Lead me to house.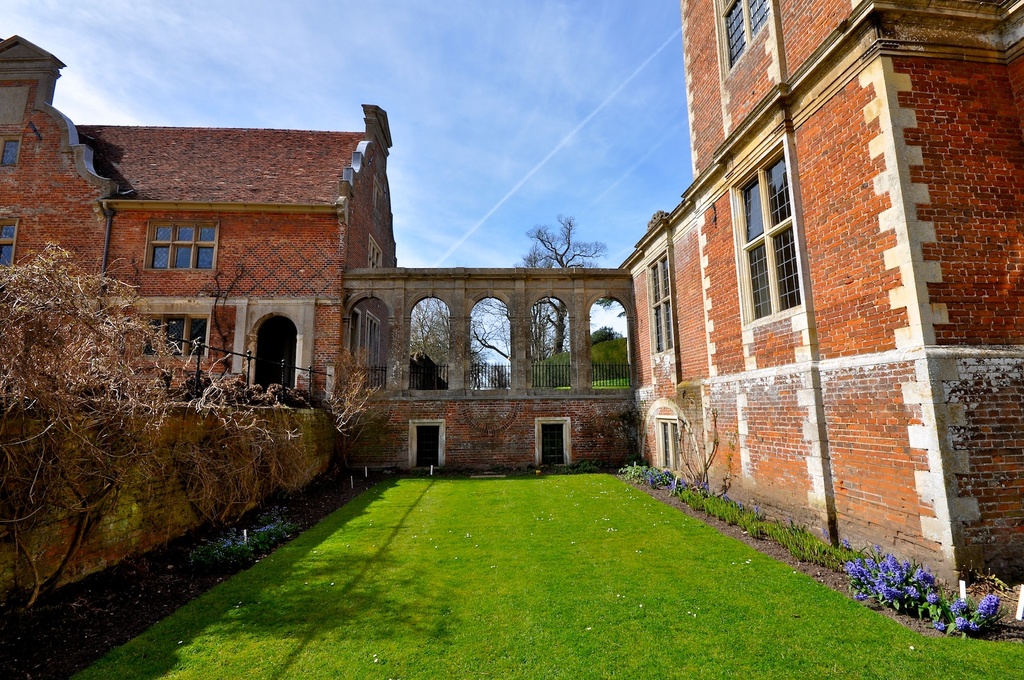
Lead to 0,32,401,478.
